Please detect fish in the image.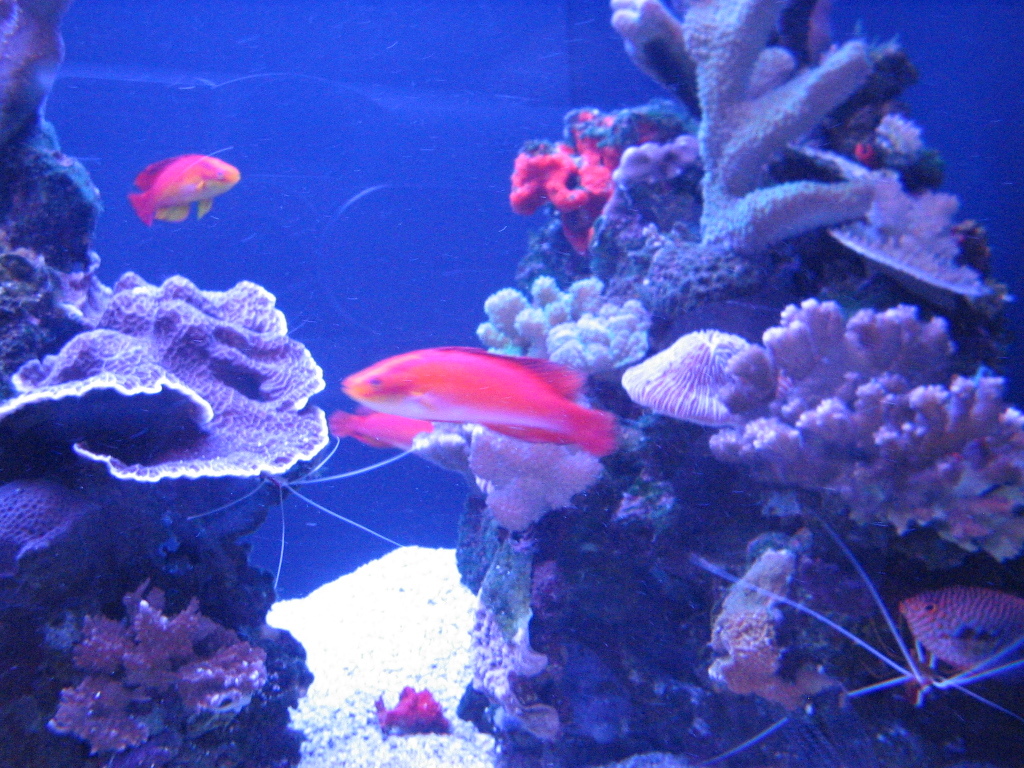
{"x1": 893, "y1": 590, "x2": 1023, "y2": 682}.
